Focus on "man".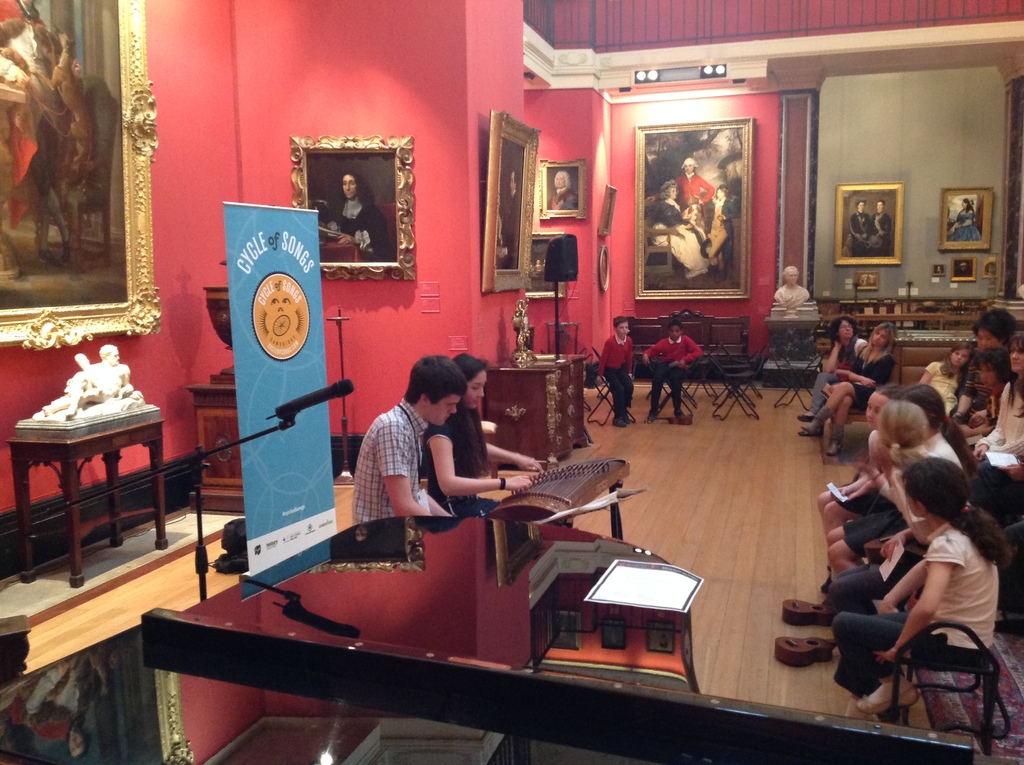
Focused at (left=548, top=172, right=579, bottom=210).
